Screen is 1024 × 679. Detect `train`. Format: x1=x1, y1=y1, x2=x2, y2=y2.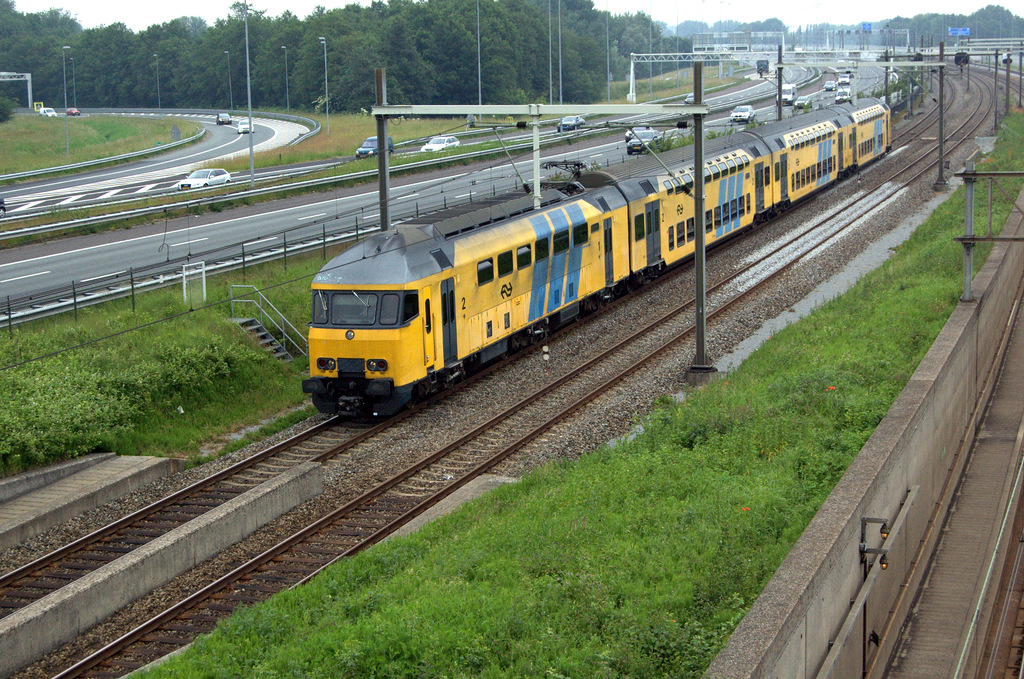
x1=305, y1=94, x2=893, y2=416.
